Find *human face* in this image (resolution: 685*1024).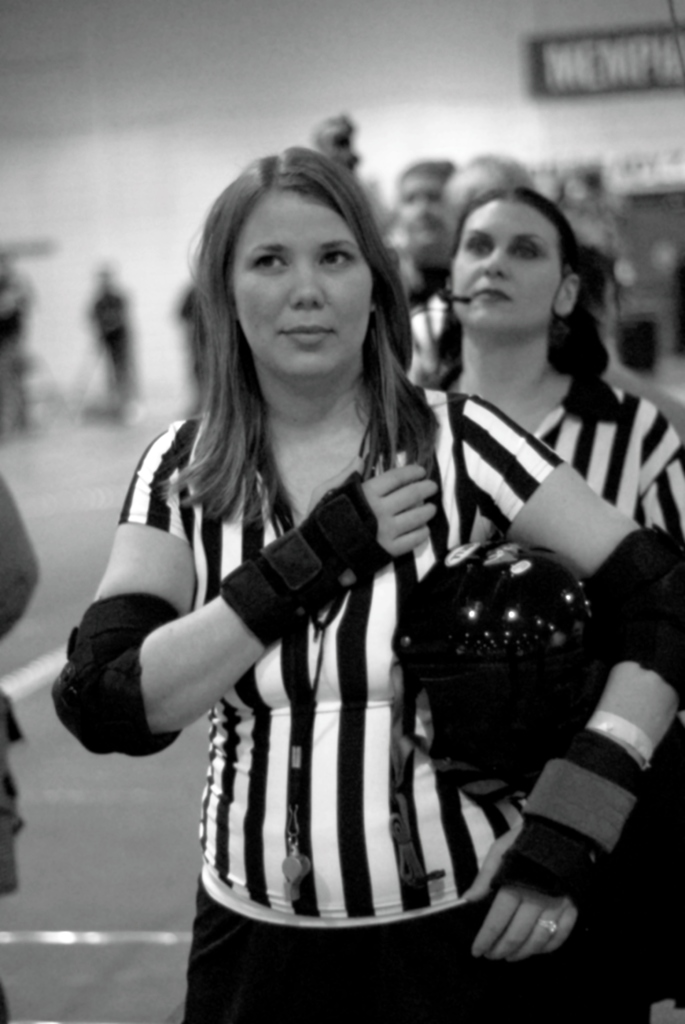
x1=232, y1=187, x2=372, y2=383.
